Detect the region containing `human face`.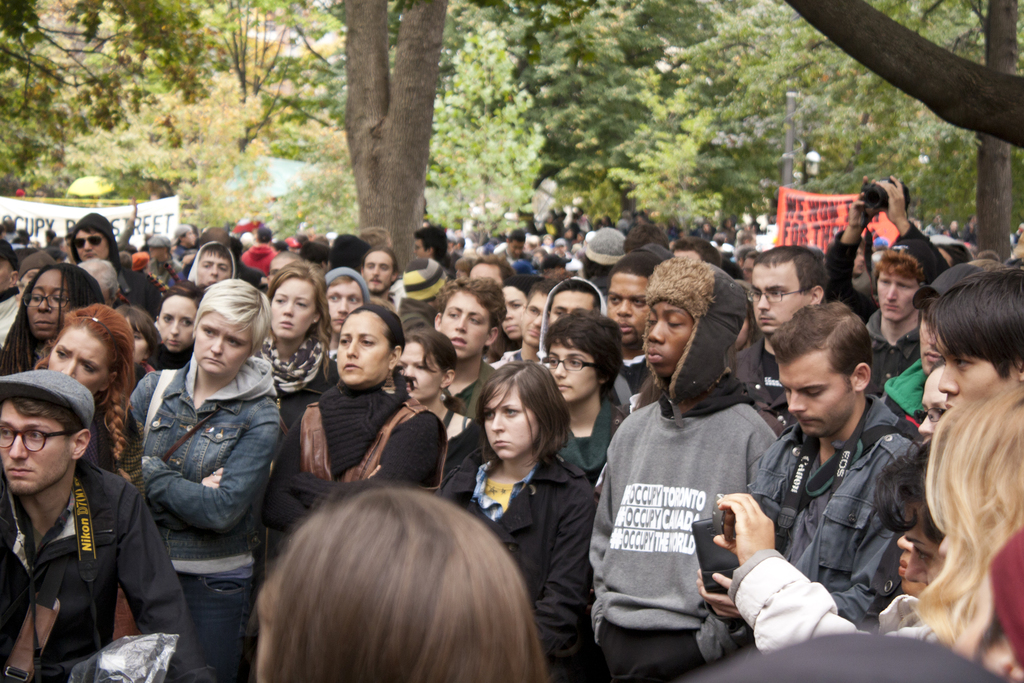
938, 323, 1023, 409.
